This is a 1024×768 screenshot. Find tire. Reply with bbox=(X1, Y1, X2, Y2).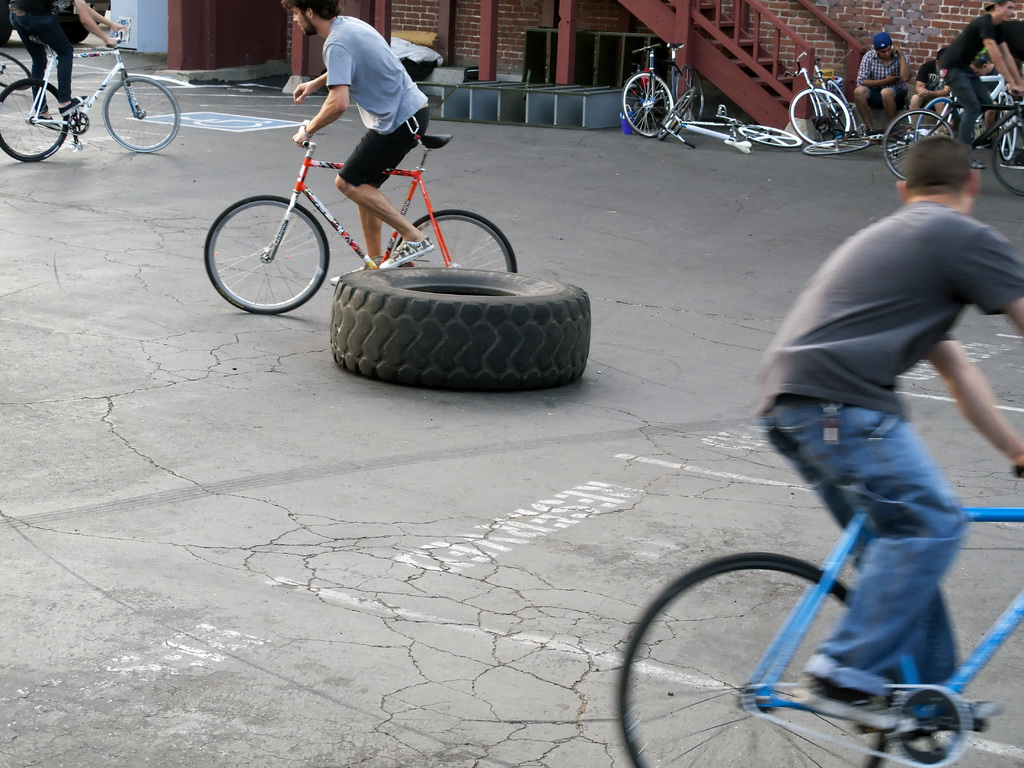
bbox=(103, 72, 179, 153).
